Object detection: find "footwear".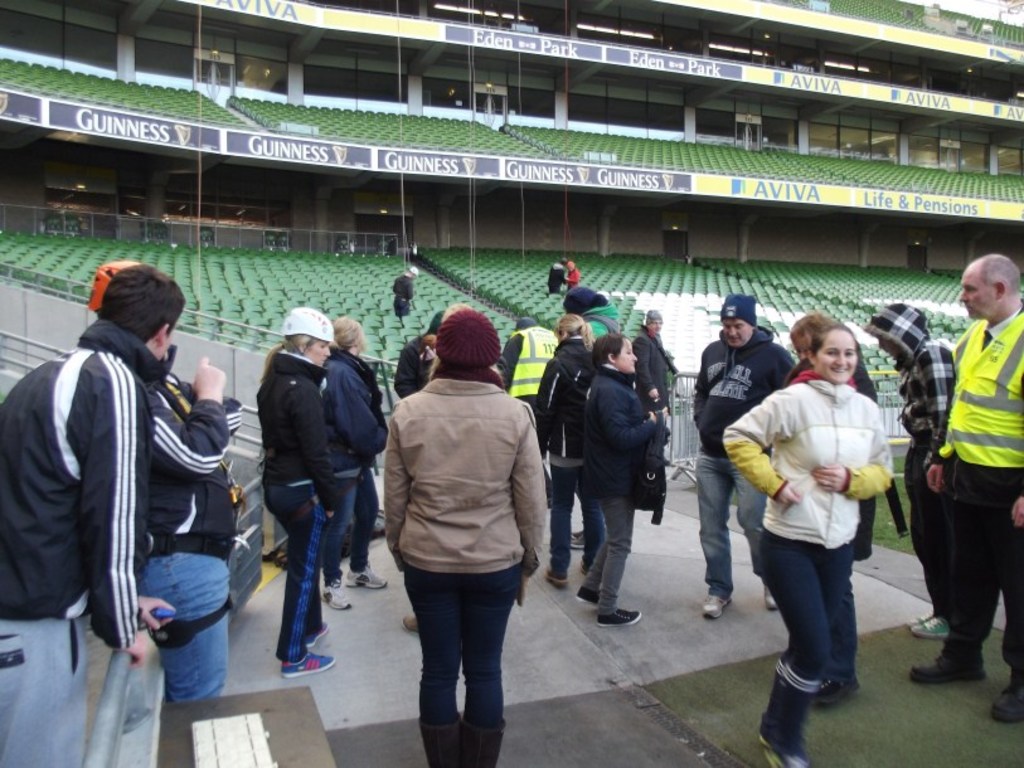
box(754, 718, 820, 767).
